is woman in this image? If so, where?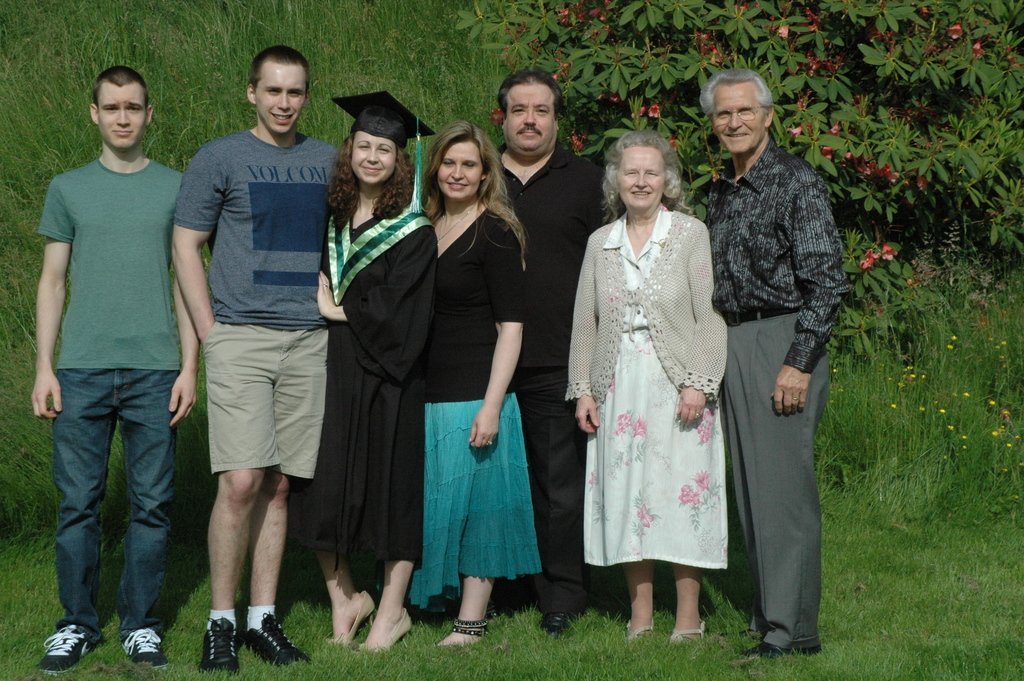
Yes, at <bbox>285, 85, 449, 664</bbox>.
